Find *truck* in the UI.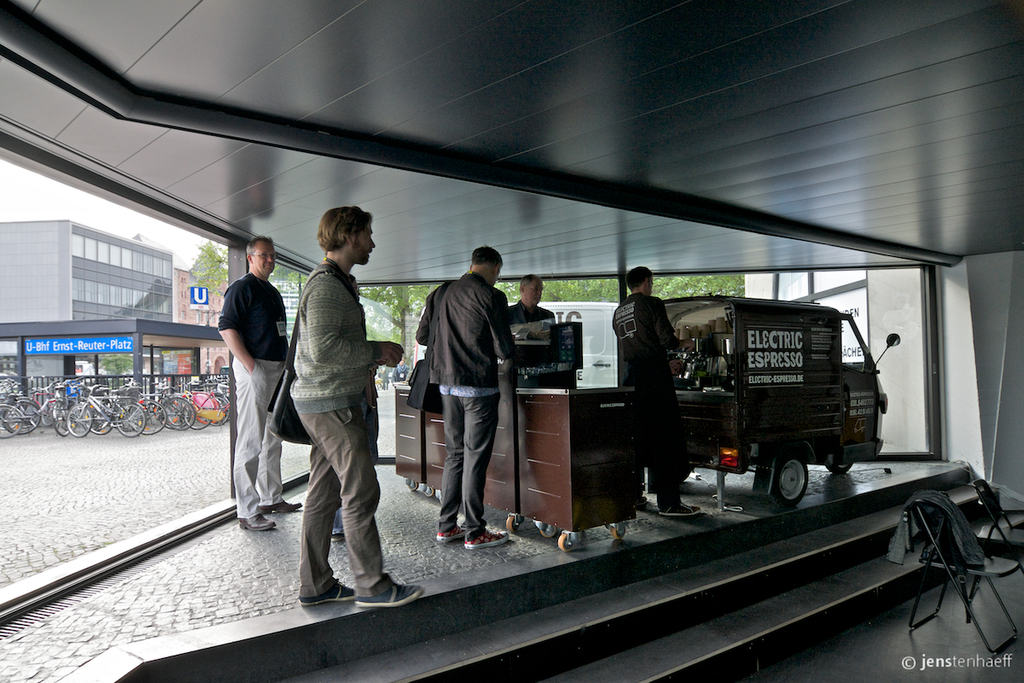
UI element at Rect(609, 283, 897, 517).
